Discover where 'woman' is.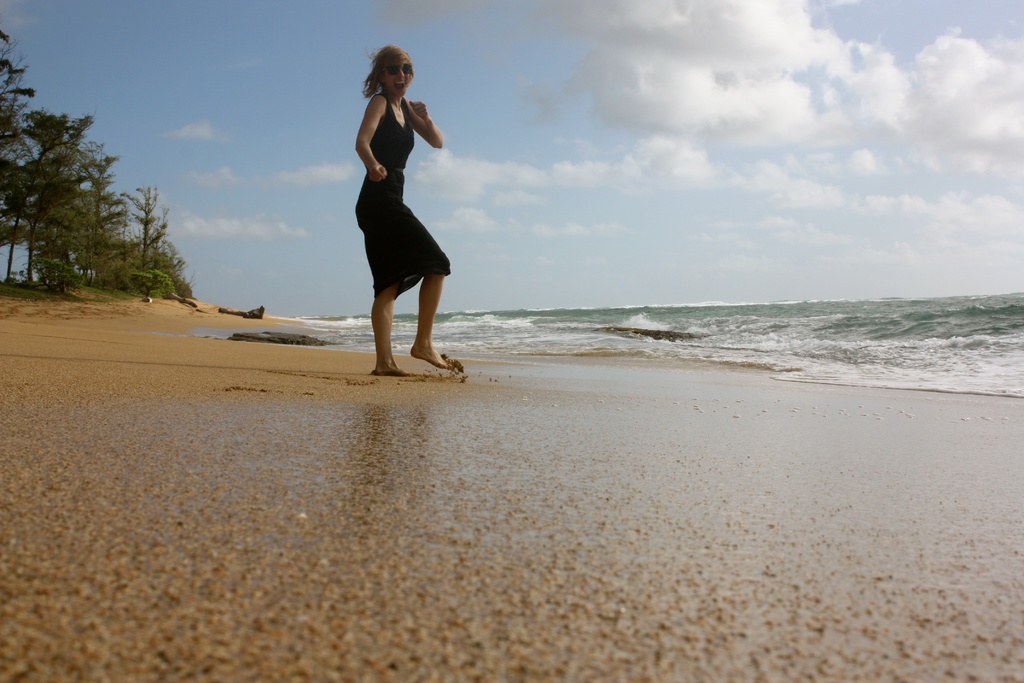
Discovered at select_region(347, 46, 461, 371).
